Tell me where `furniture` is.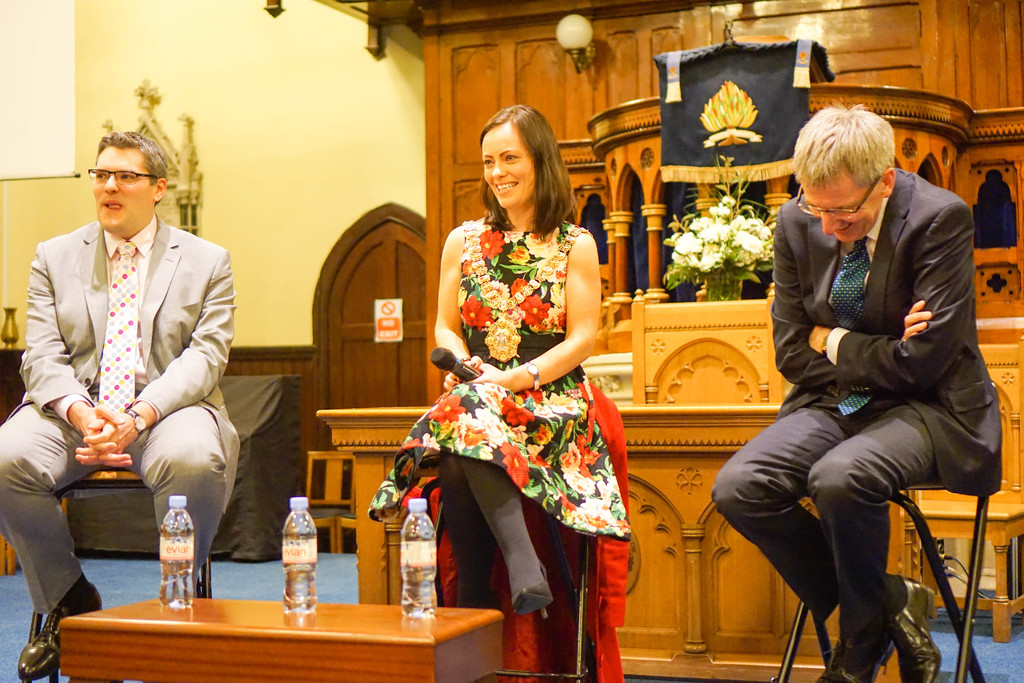
`furniture` is at <region>417, 453, 595, 682</region>.
